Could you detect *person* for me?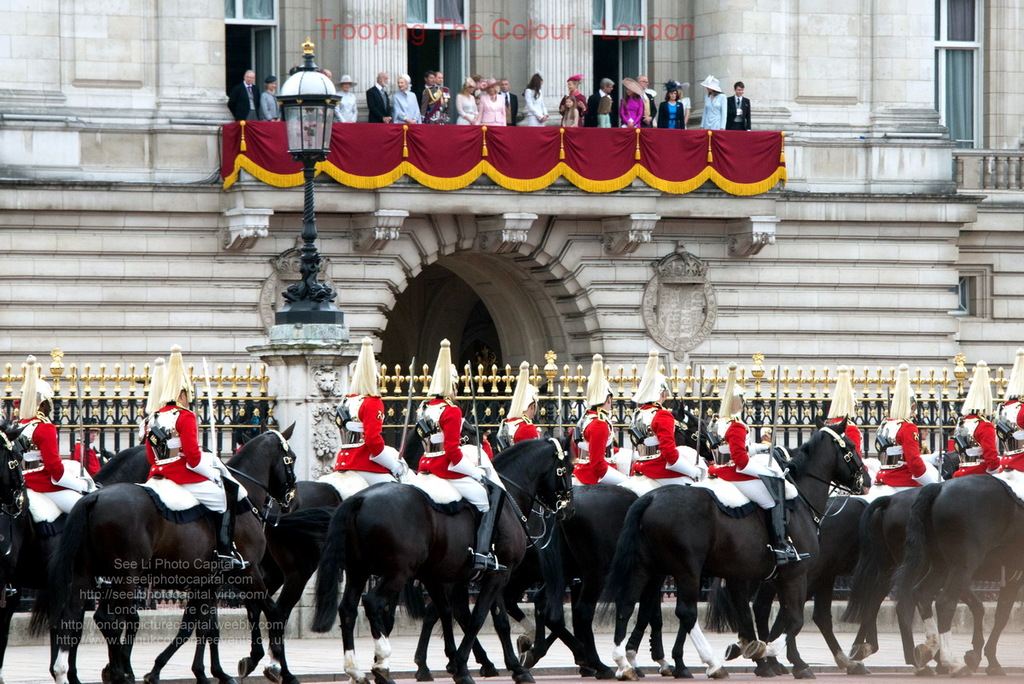
Detection result: left=658, top=78, right=684, bottom=130.
